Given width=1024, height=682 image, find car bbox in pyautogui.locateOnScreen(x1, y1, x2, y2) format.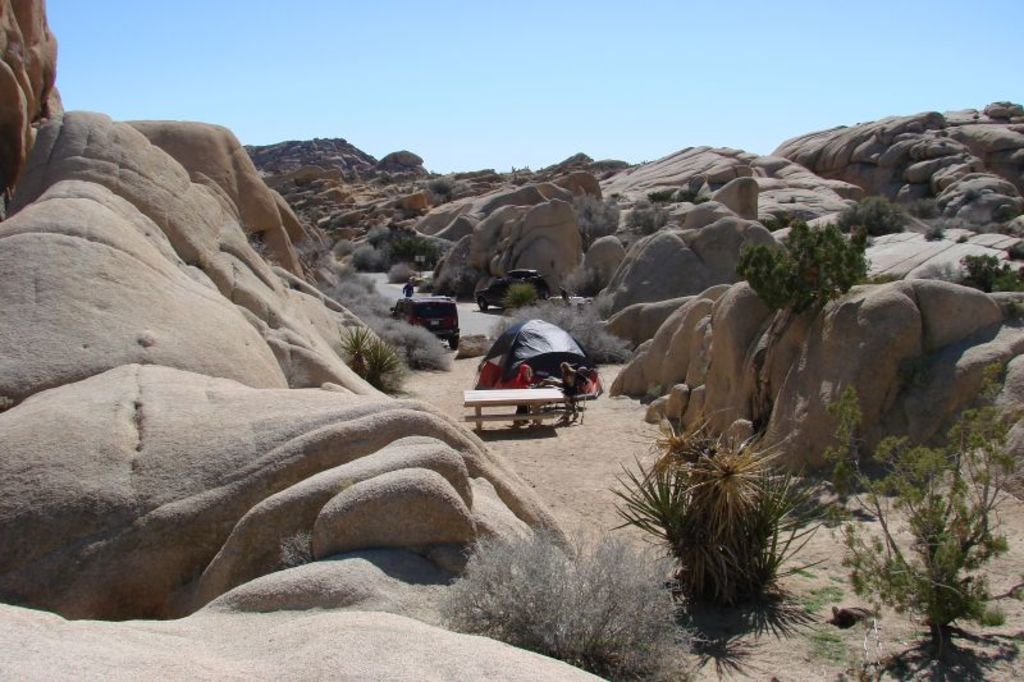
pyautogui.locateOnScreen(474, 266, 543, 319).
